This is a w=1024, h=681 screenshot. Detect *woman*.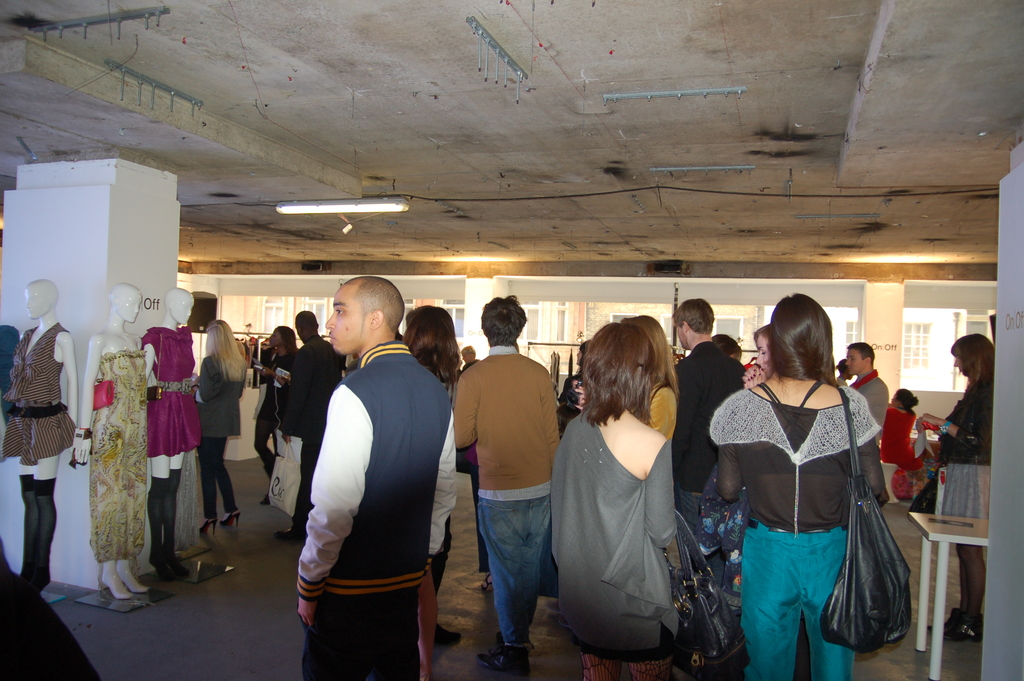
[80,283,159,588].
